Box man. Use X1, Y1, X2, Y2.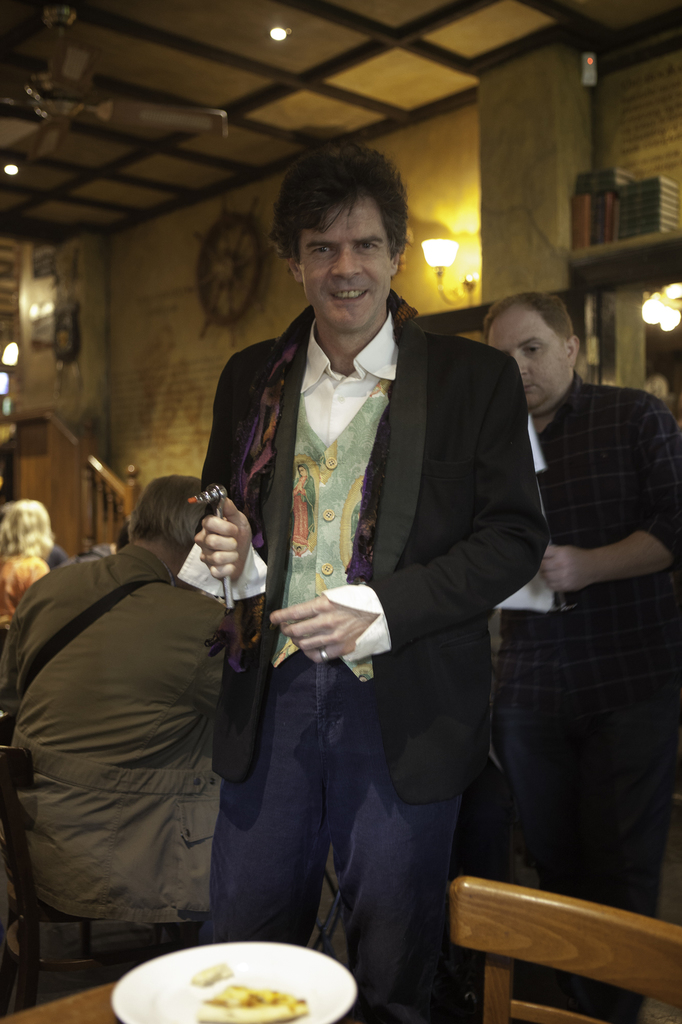
202, 143, 553, 1023.
